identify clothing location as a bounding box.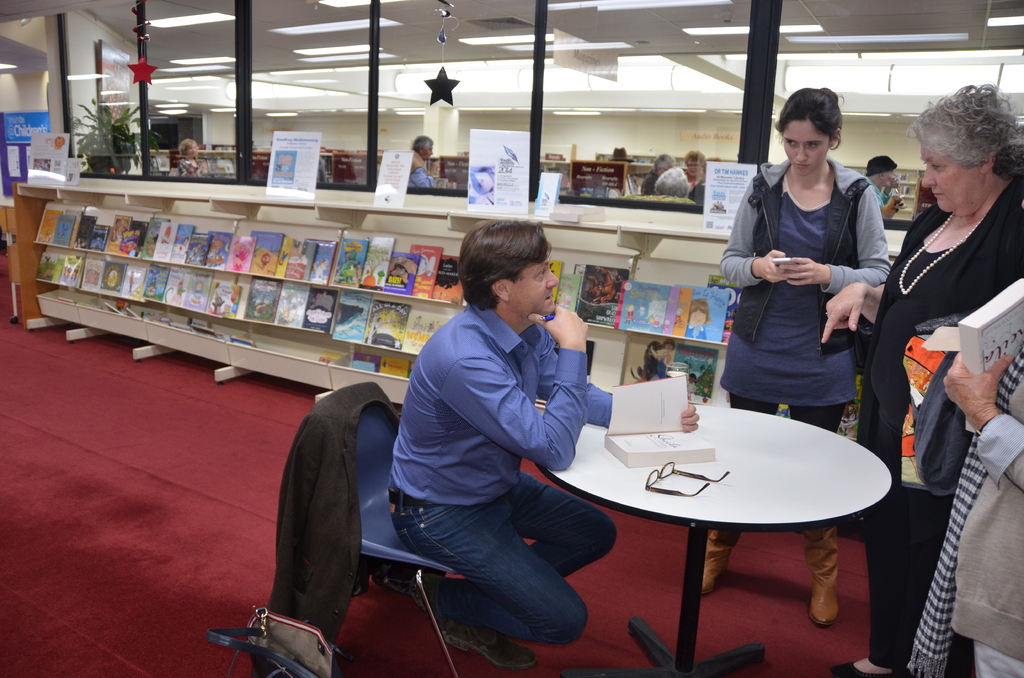
x1=384, y1=305, x2=618, y2=645.
